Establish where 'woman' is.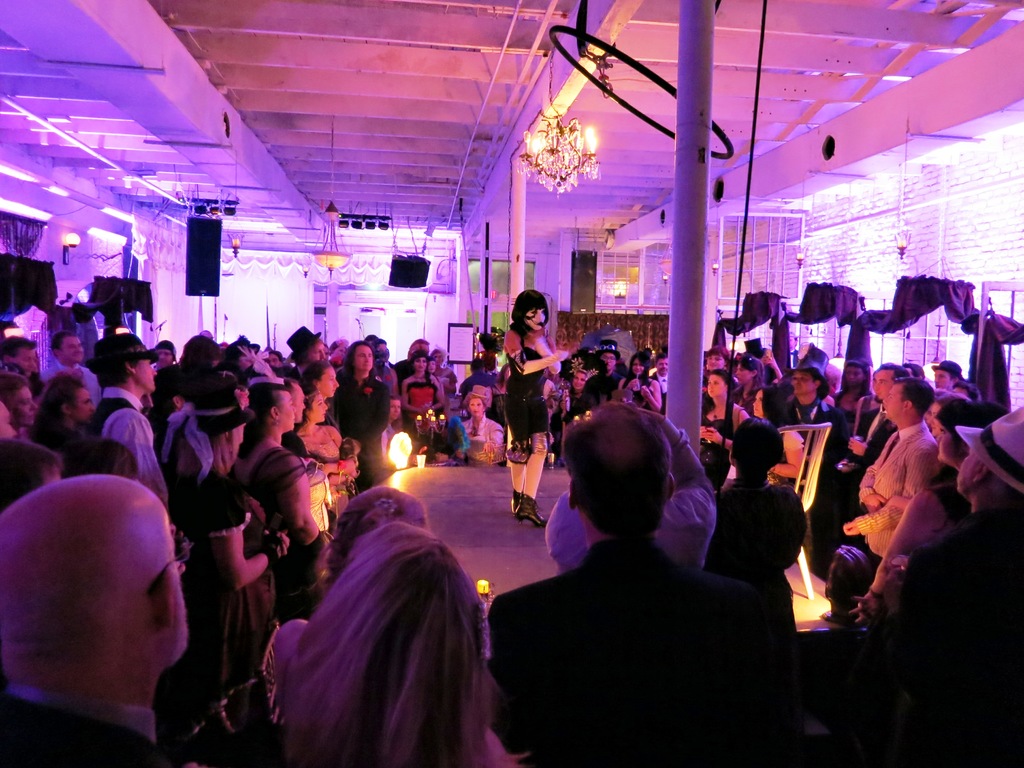
Established at box(226, 377, 334, 620).
